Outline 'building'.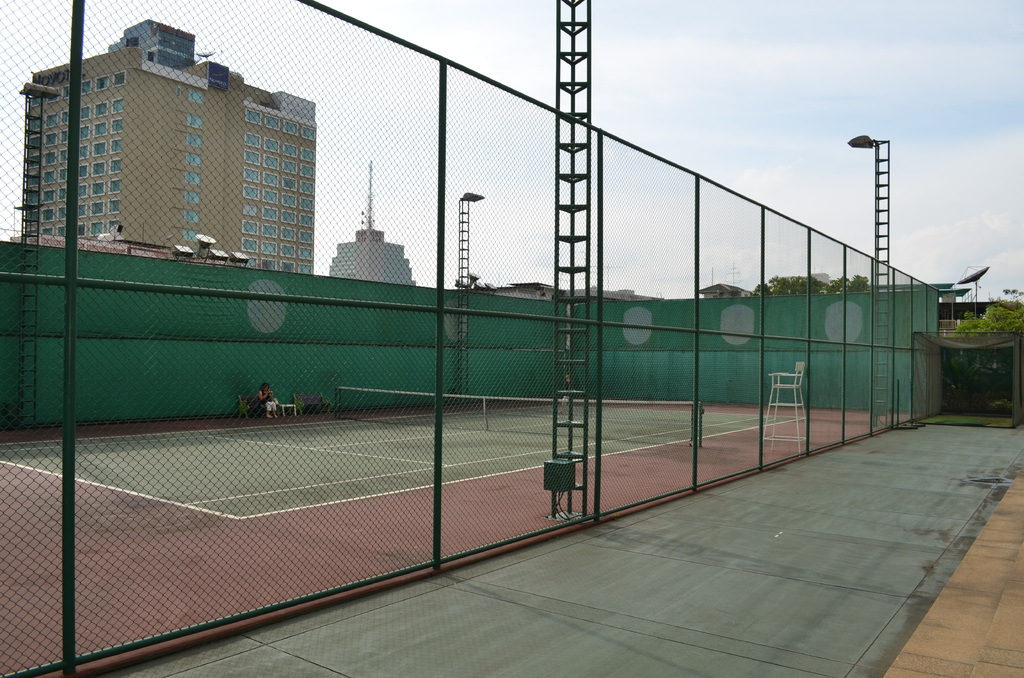
Outline: bbox=[330, 165, 415, 287].
